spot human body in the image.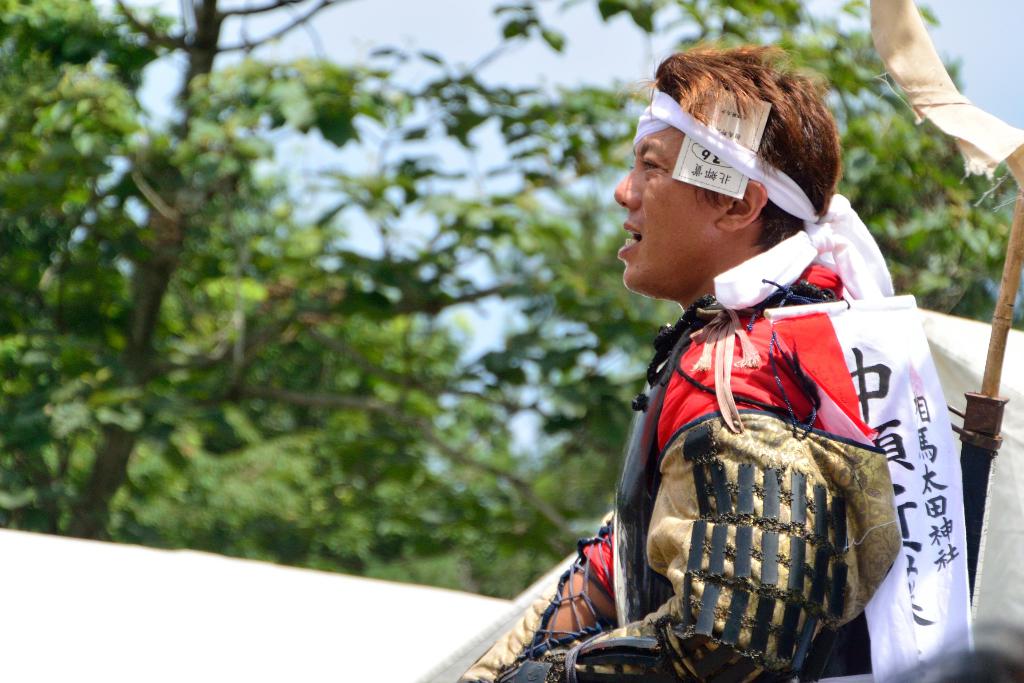
human body found at select_region(420, 65, 959, 677).
